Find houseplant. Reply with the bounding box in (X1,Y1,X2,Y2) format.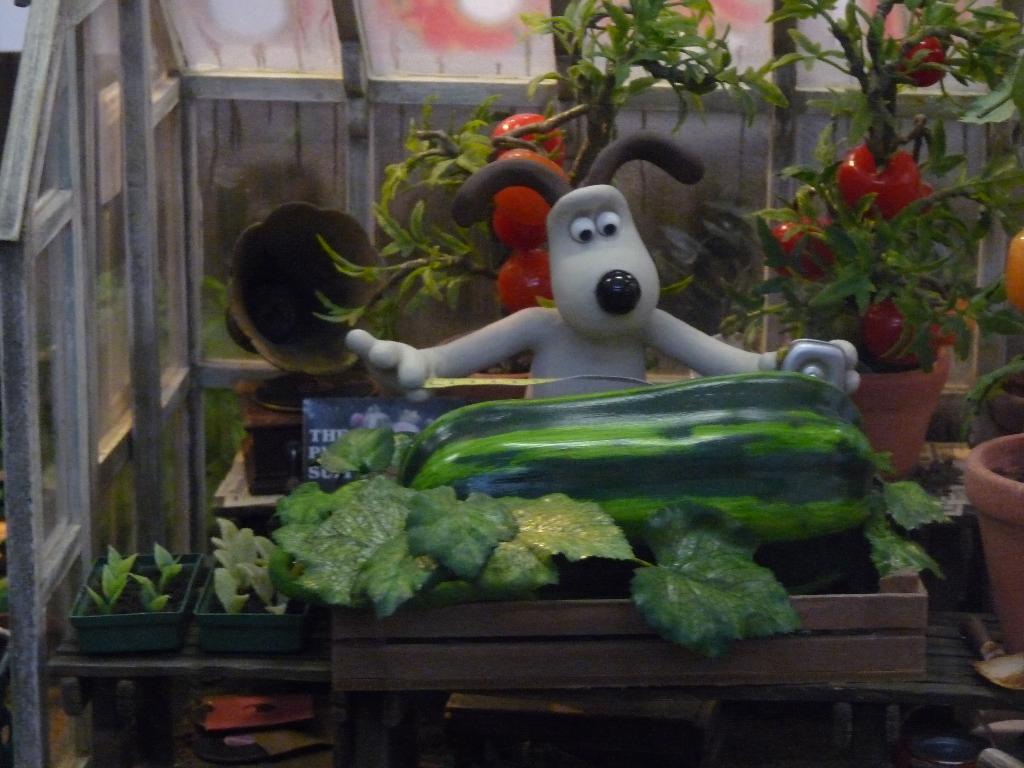
(959,427,1023,656).
